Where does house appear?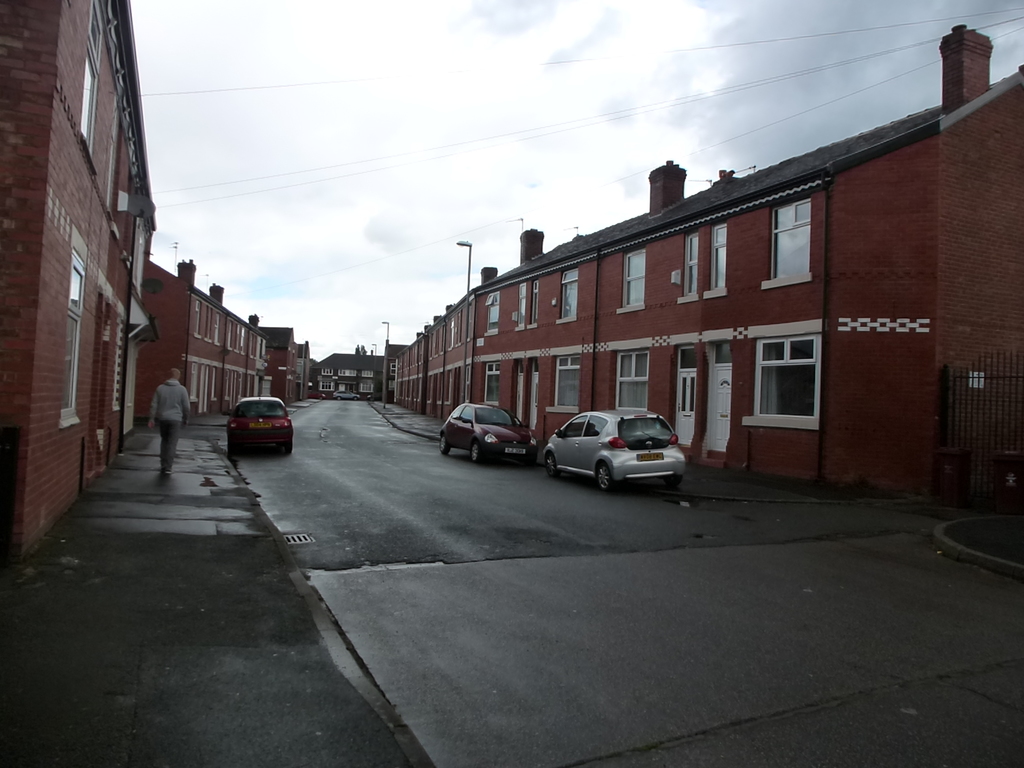
Appears at x1=313, y1=349, x2=381, y2=396.
